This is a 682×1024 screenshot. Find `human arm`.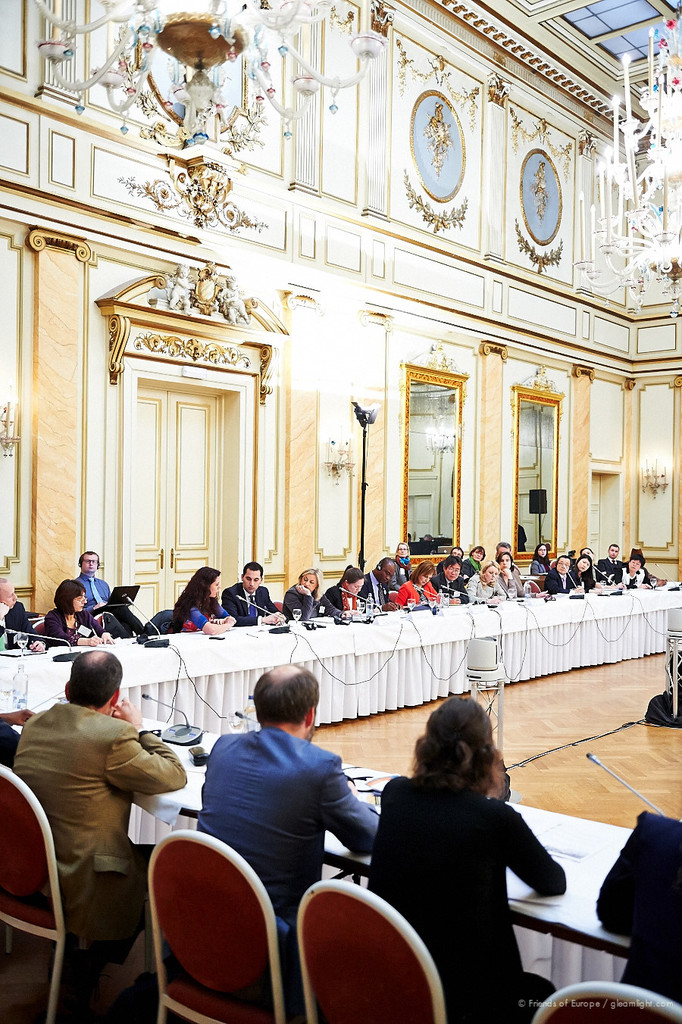
Bounding box: <box>0,600,12,635</box>.
